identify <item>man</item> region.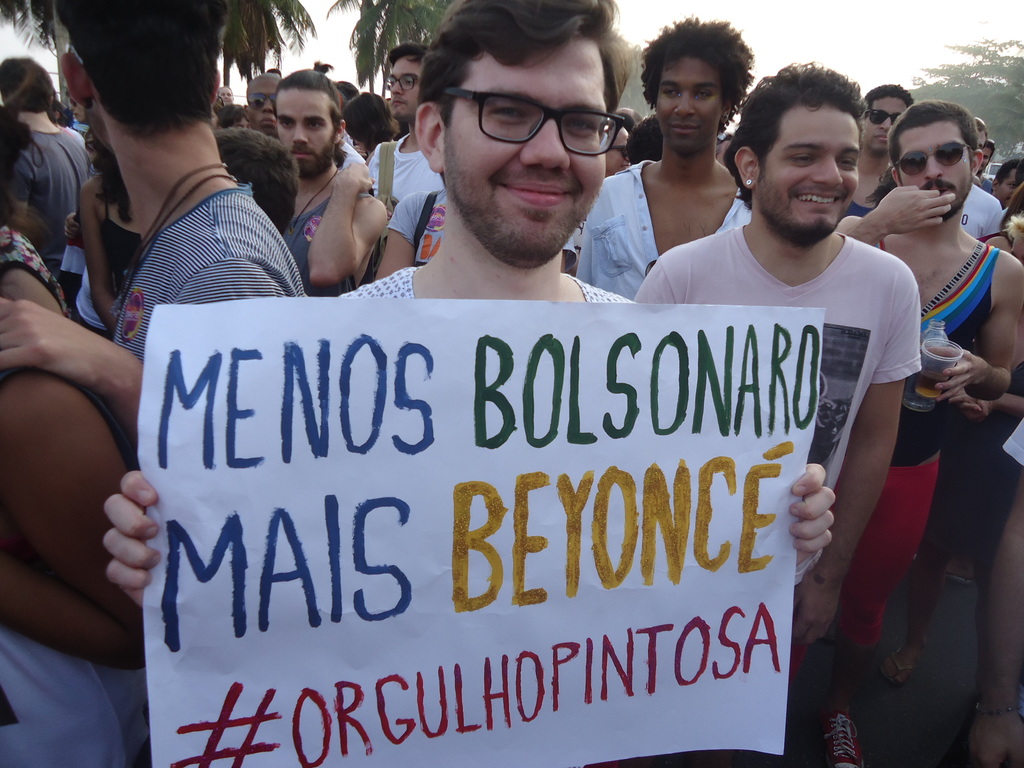
Region: (0, 0, 311, 446).
